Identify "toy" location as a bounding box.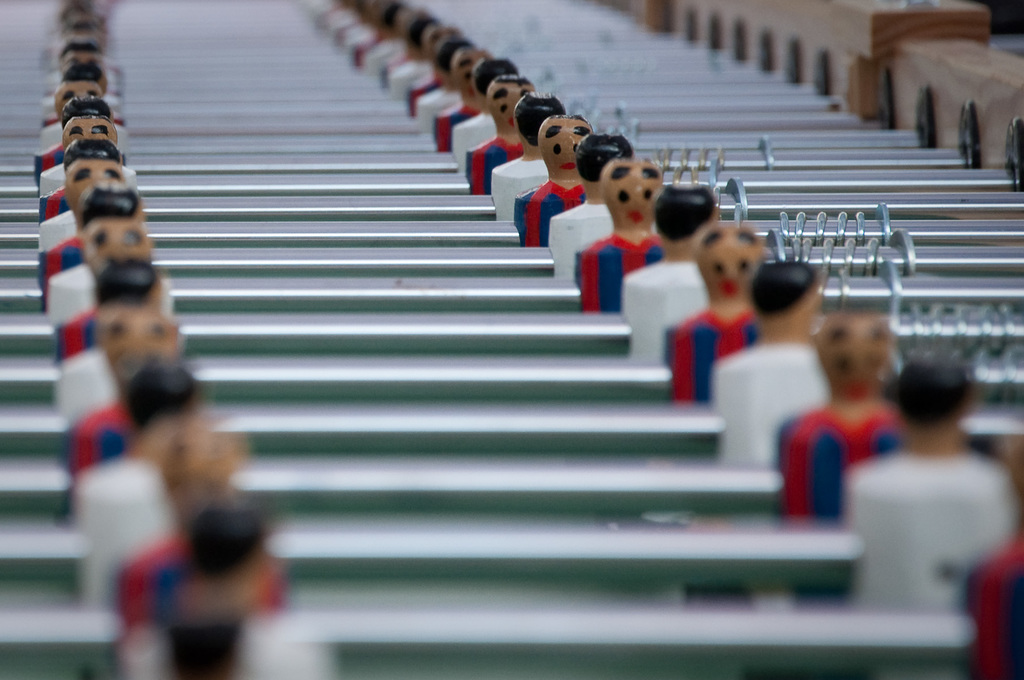
box=[64, 297, 180, 482].
